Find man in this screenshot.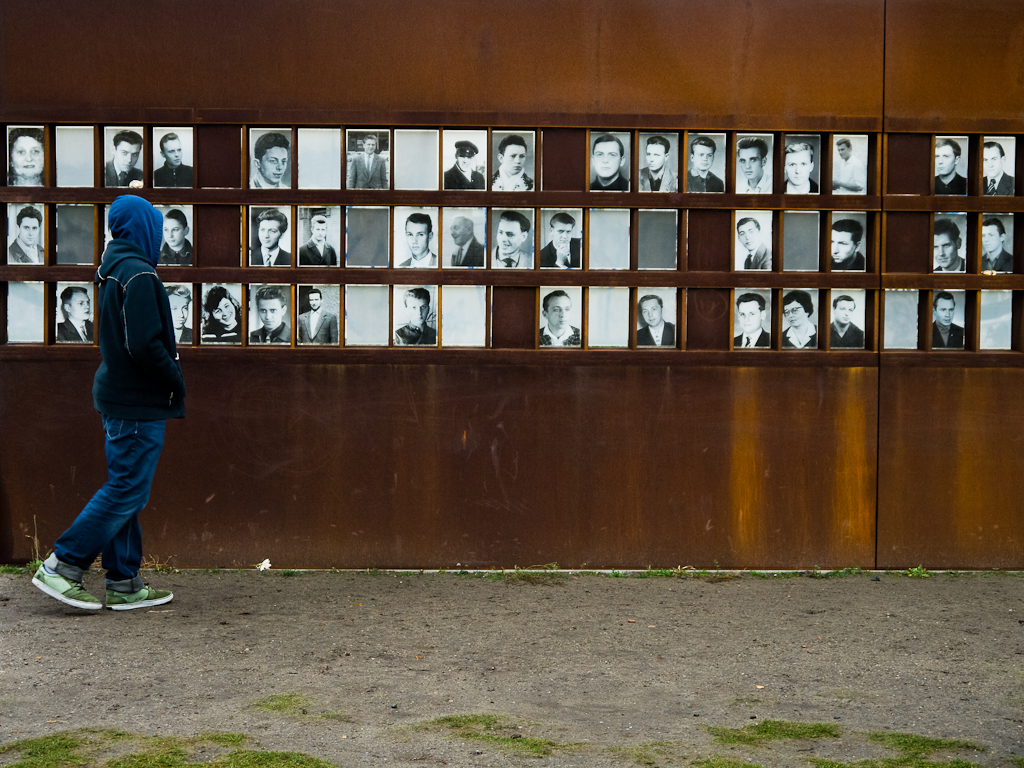
The bounding box for man is <bbox>482, 136, 537, 187</bbox>.
